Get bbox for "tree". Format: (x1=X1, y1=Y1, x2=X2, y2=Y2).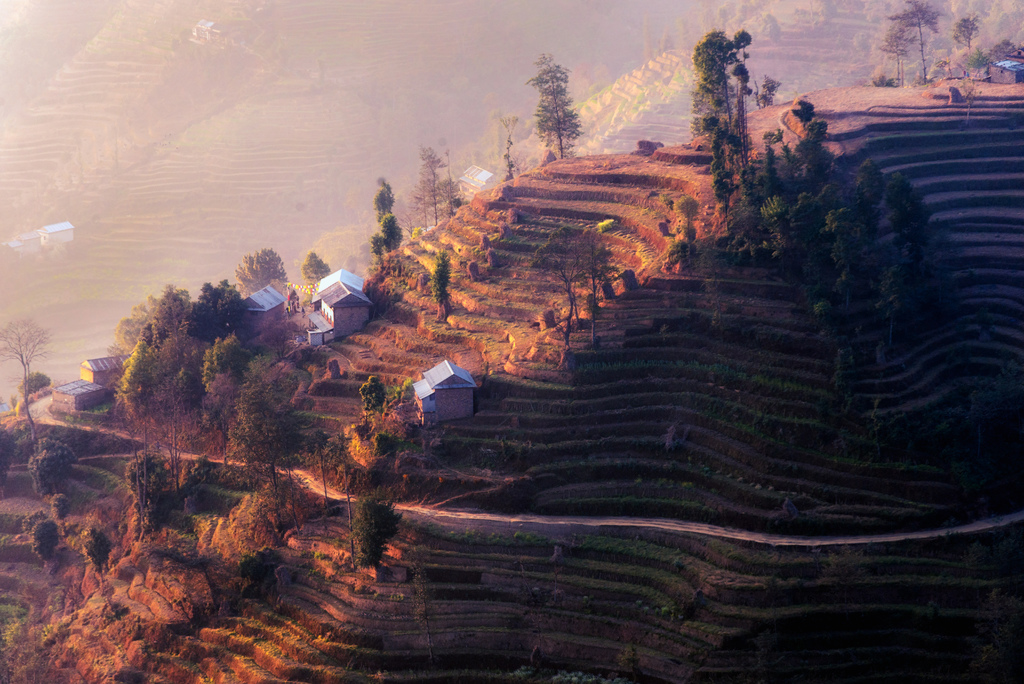
(x1=950, y1=11, x2=988, y2=82).
